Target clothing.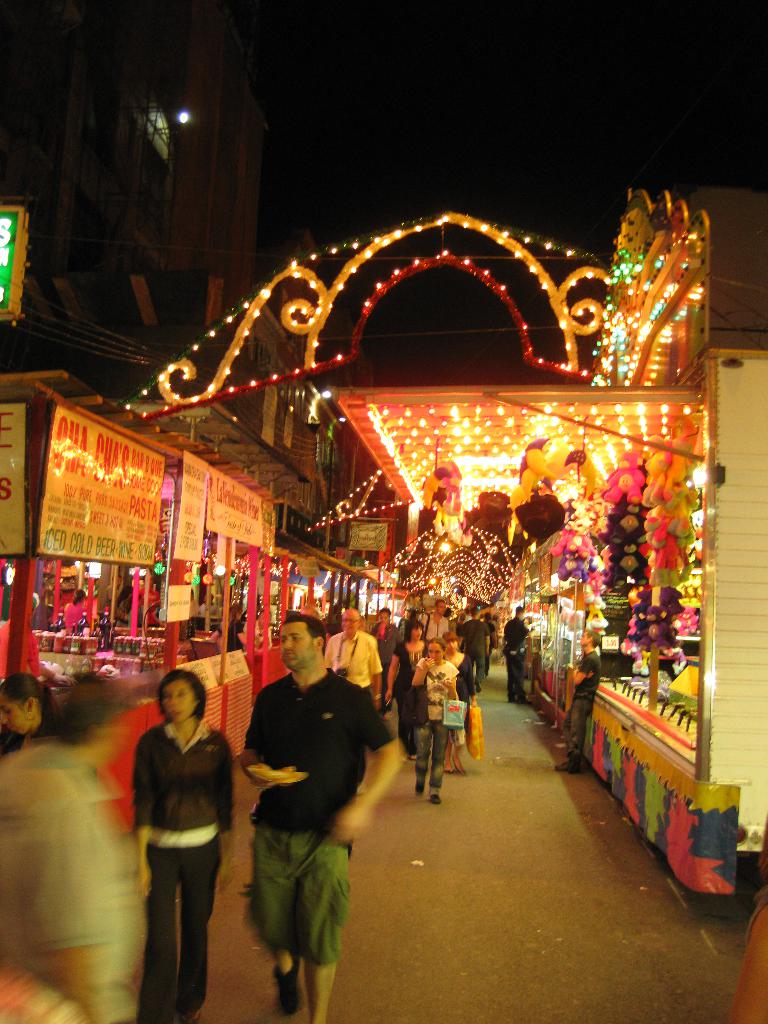
Target region: {"left": 419, "top": 609, "right": 448, "bottom": 634}.
